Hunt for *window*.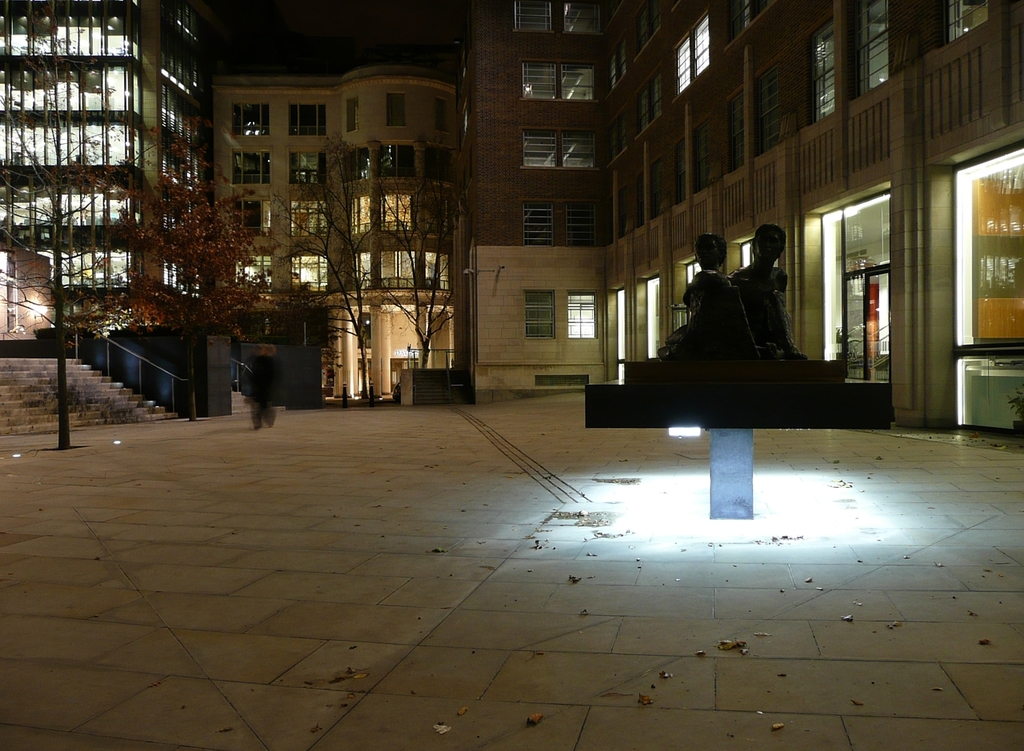
Hunted down at (x1=946, y1=0, x2=997, y2=42).
